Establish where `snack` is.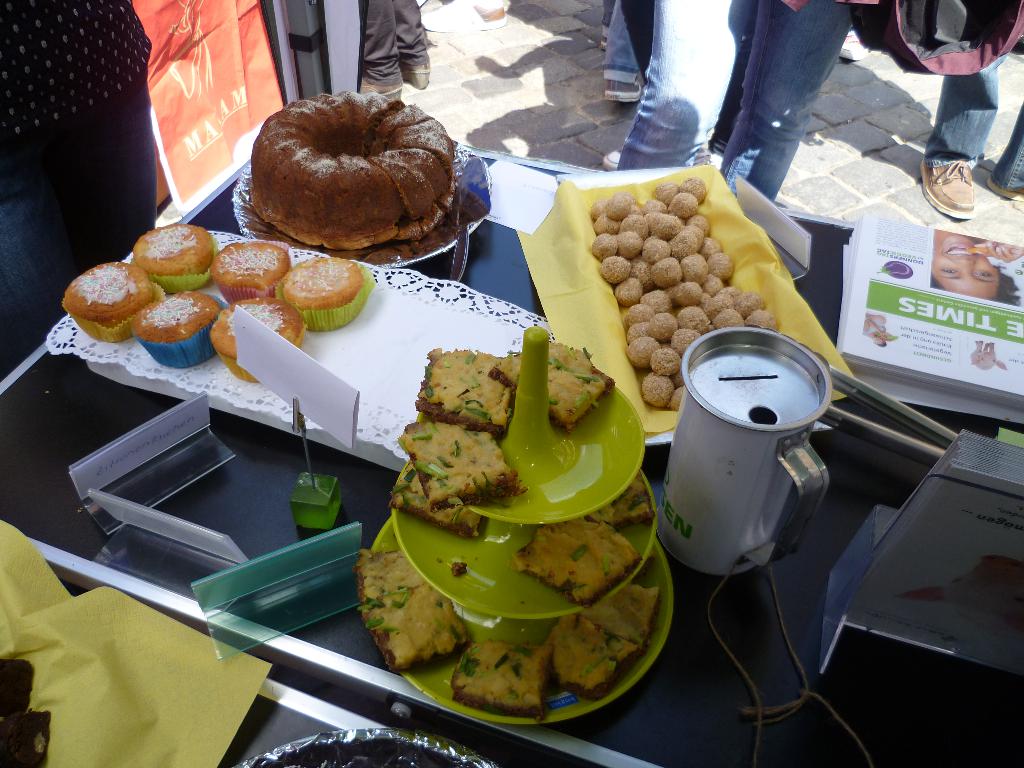
Established at l=364, t=588, r=473, b=679.
